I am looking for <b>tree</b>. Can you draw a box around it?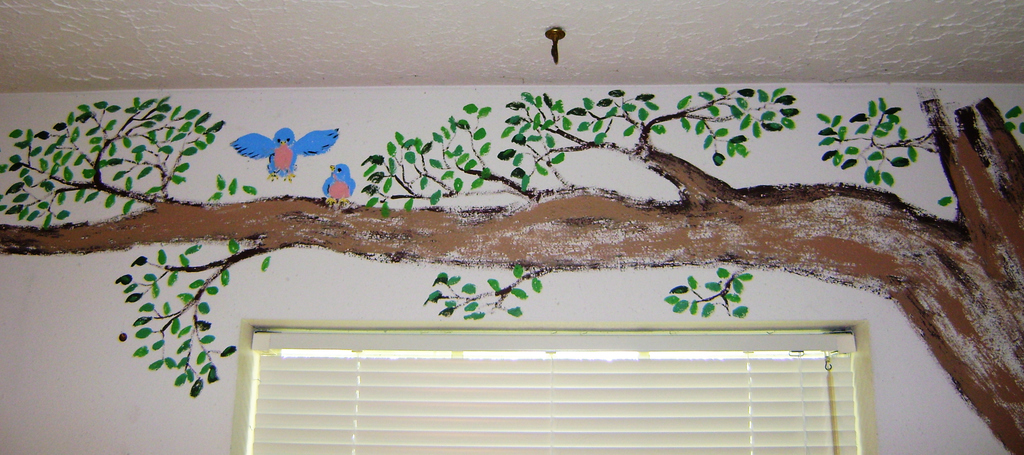
Sure, the bounding box is {"x1": 0, "y1": 88, "x2": 1023, "y2": 452}.
